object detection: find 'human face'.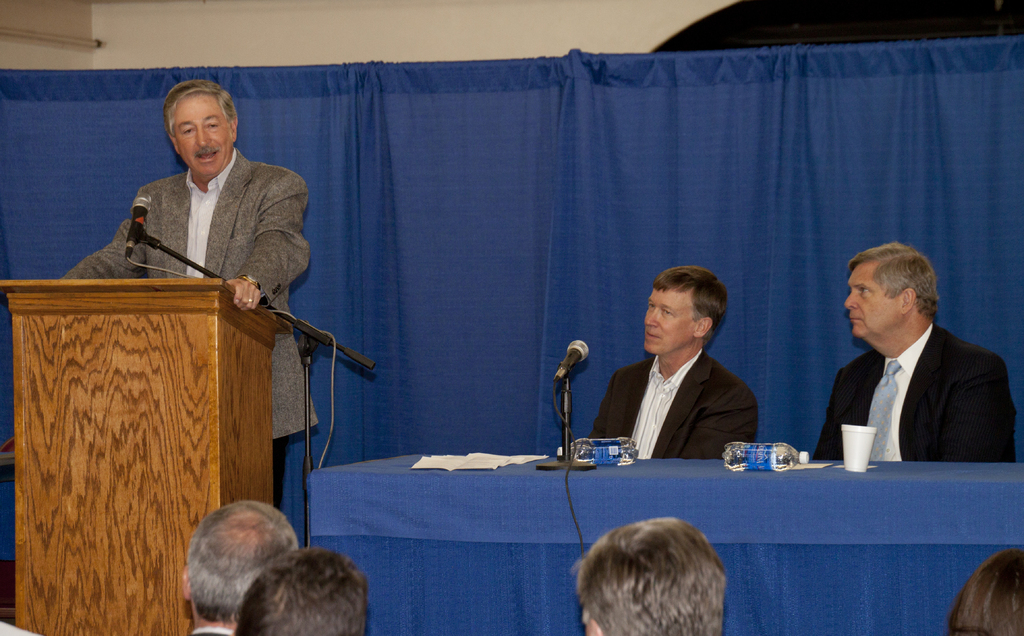
(175,94,231,177).
